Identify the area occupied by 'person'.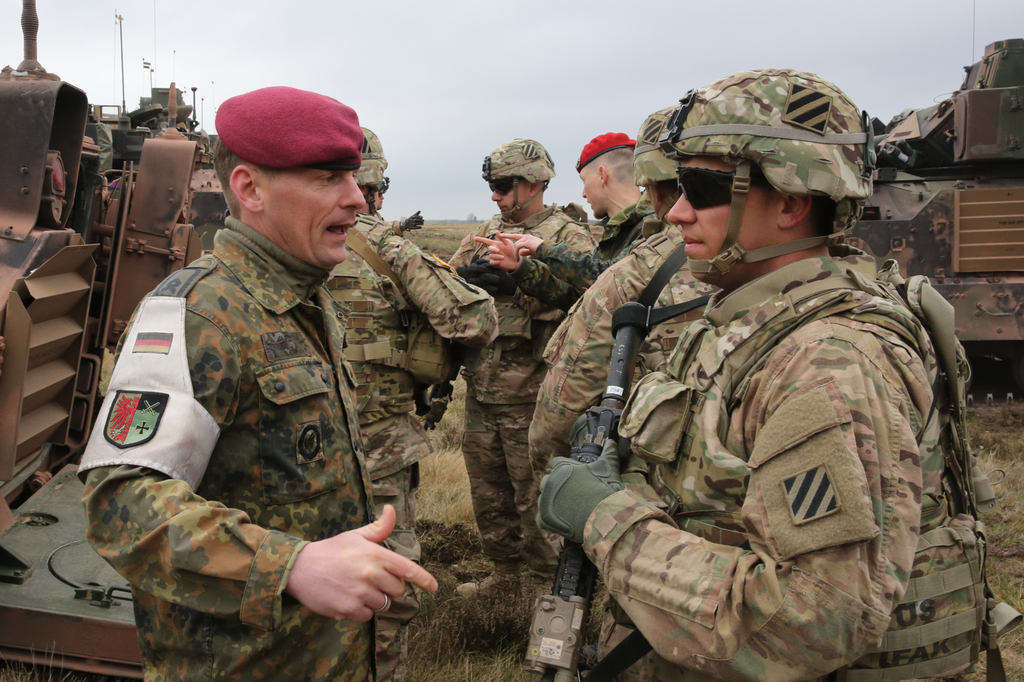
Area: {"left": 85, "top": 81, "right": 435, "bottom": 681}.
